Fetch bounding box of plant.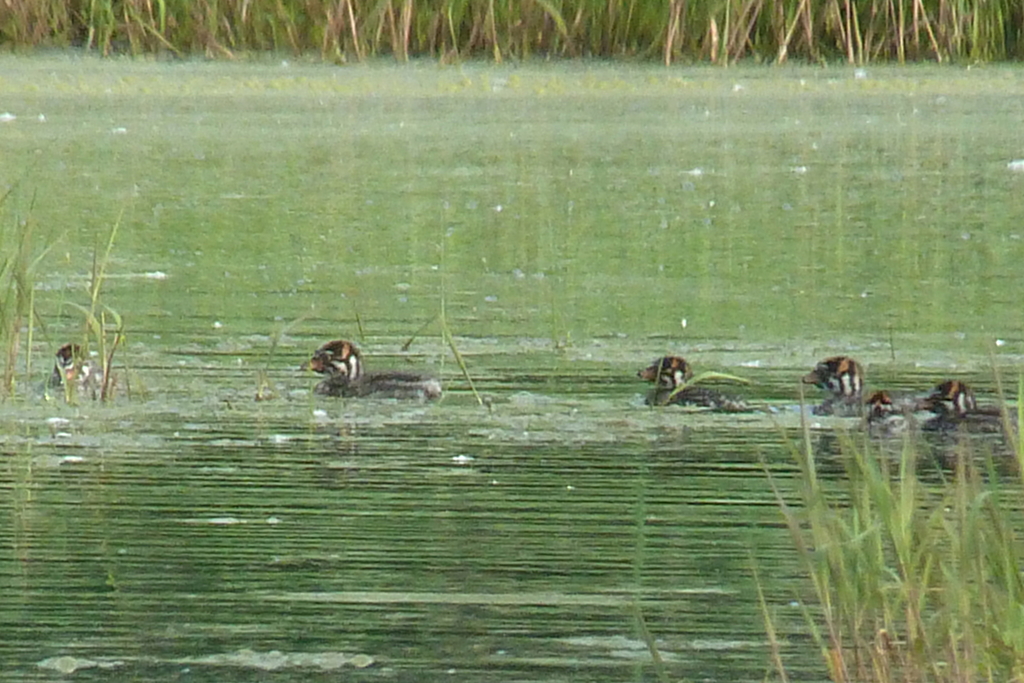
Bbox: {"x1": 394, "y1": 308, "x2": 486, "y2": 404}.
